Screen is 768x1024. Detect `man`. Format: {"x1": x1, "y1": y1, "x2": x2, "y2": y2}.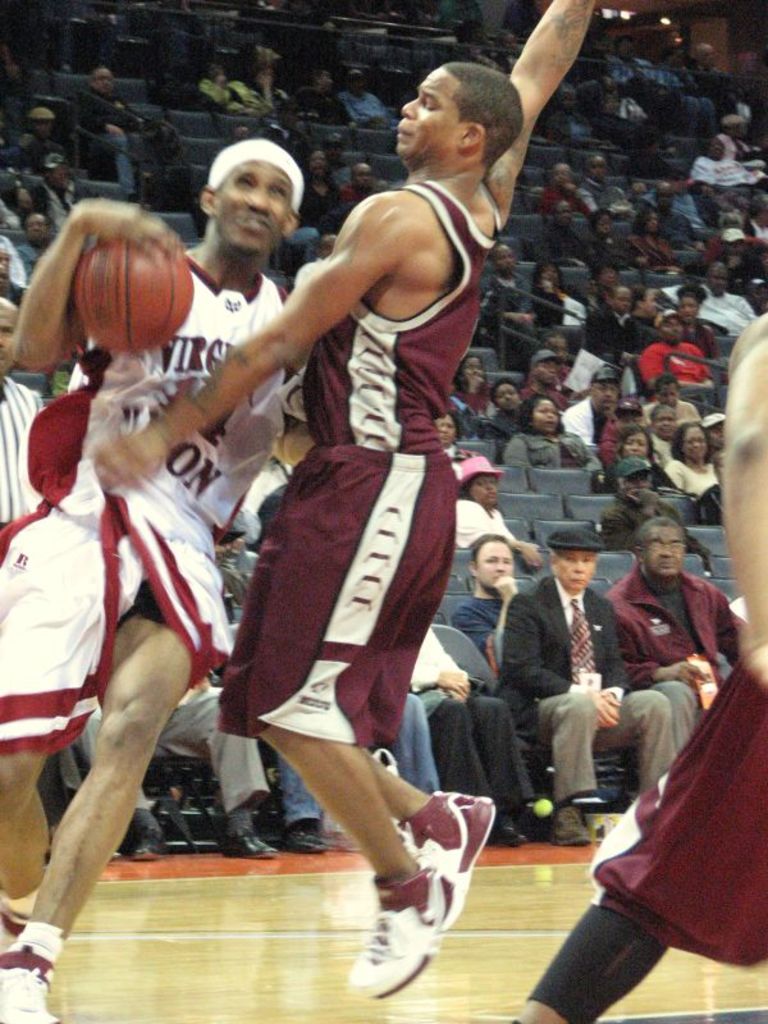
{"x1": 76, "y1": 61, "x2": 156, "y2": 206}.
